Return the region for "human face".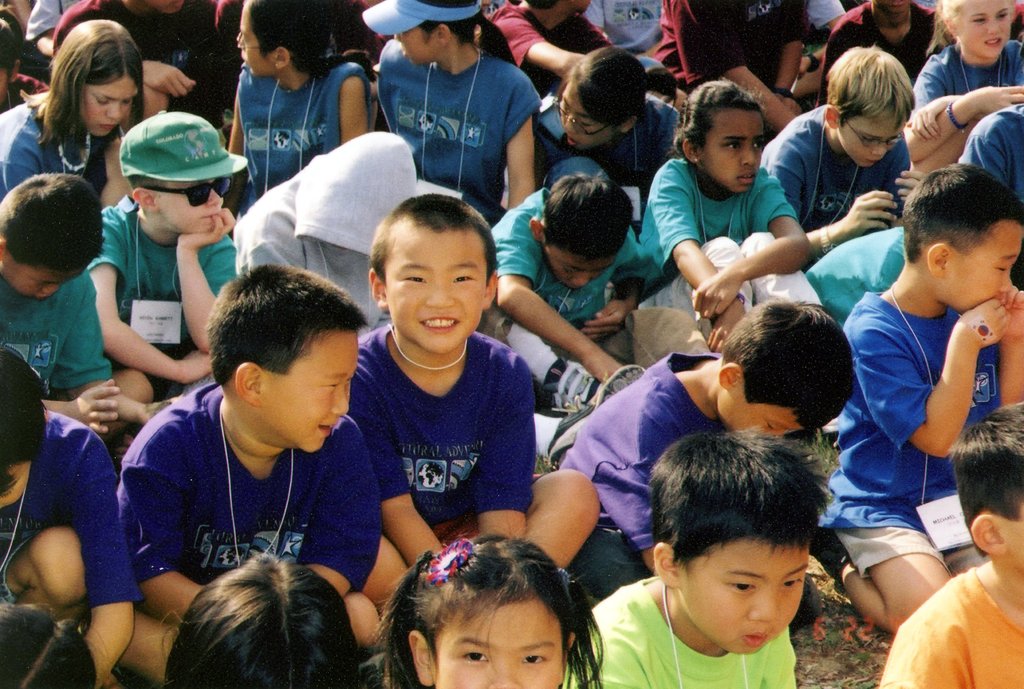
l=558, t=71, r=612, b=154.
